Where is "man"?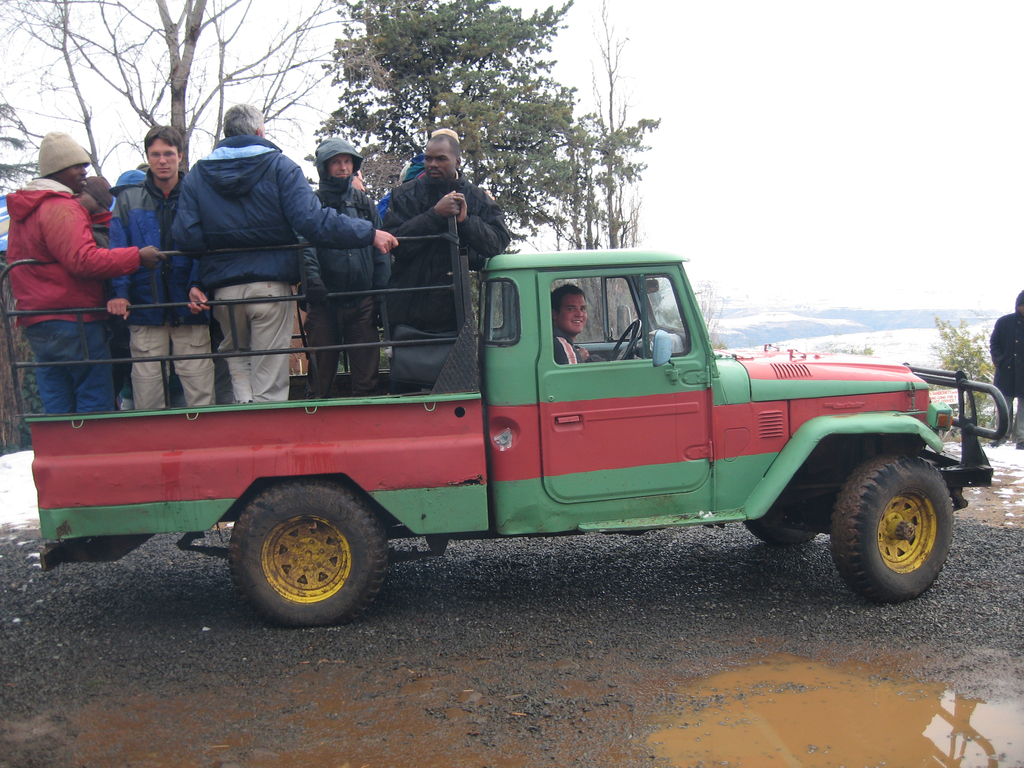
bbox(172, 98, 398, 403).
